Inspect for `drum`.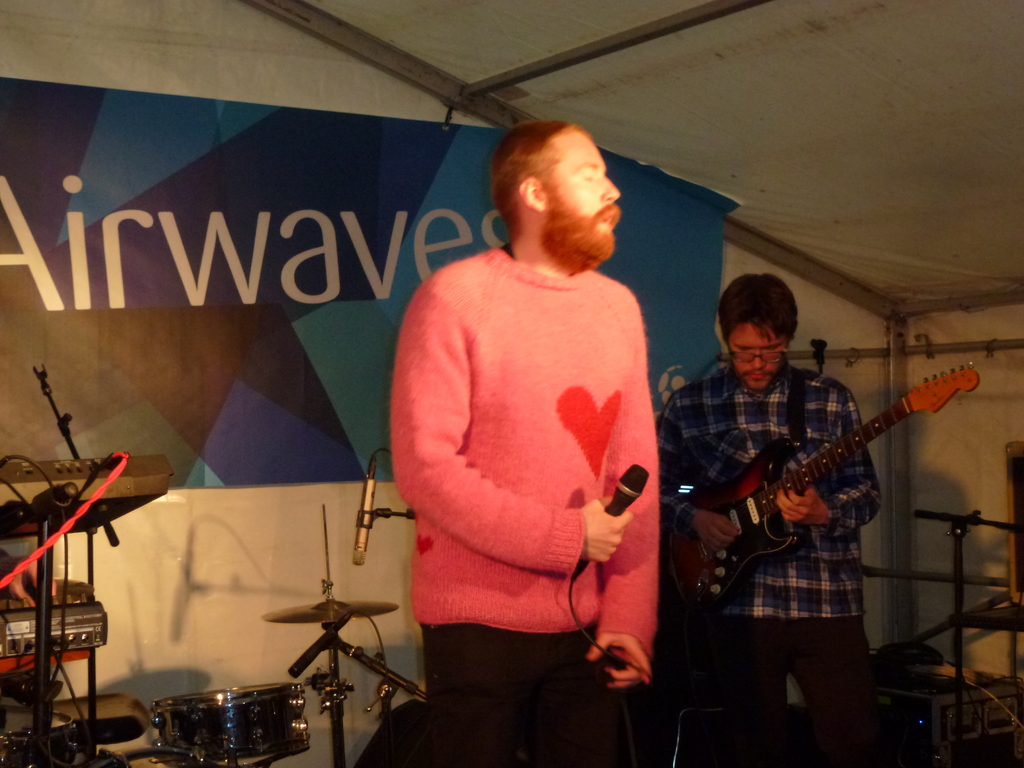
Inspection: (155,680,310,762).
